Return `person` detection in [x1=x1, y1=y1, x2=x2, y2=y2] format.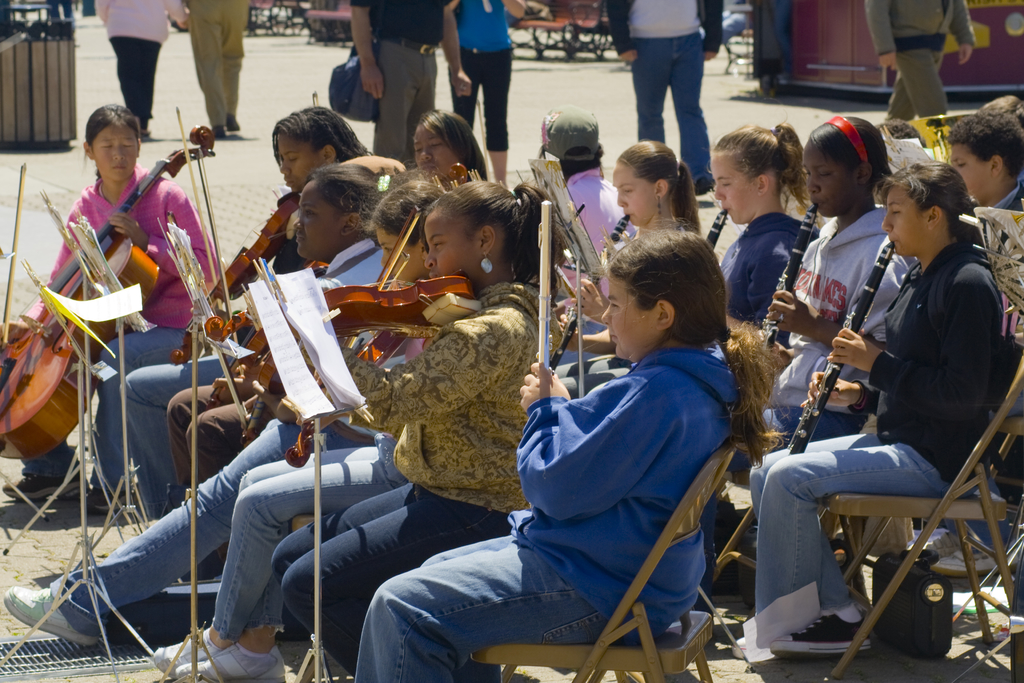
[x1=162, y1=155, x2=382, y2=497].
